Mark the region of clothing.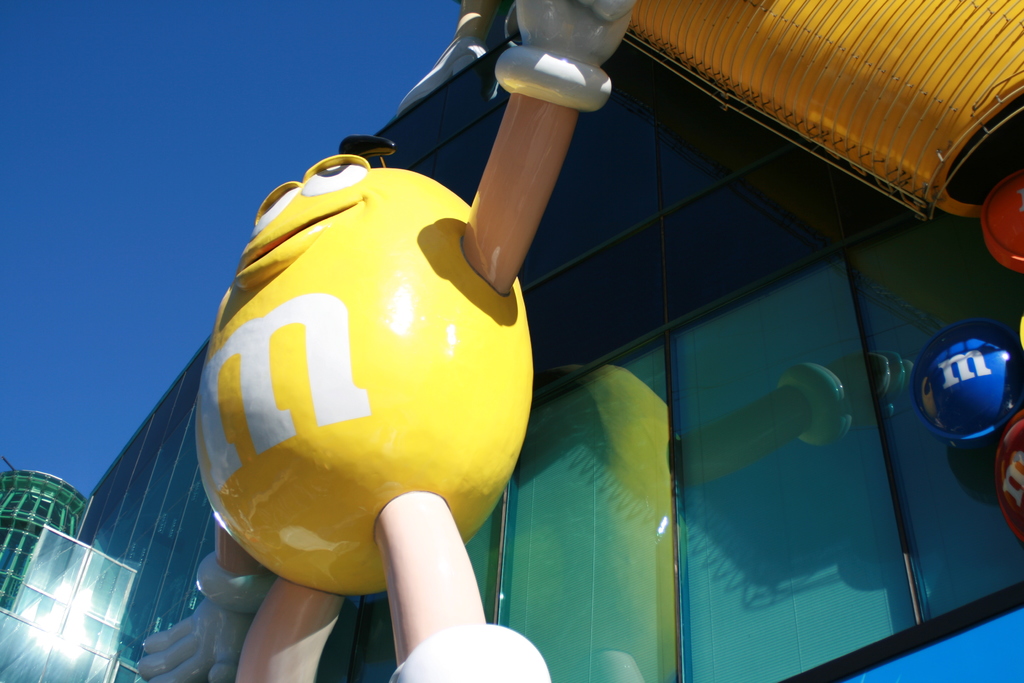
Region: [186,154,532,588].
